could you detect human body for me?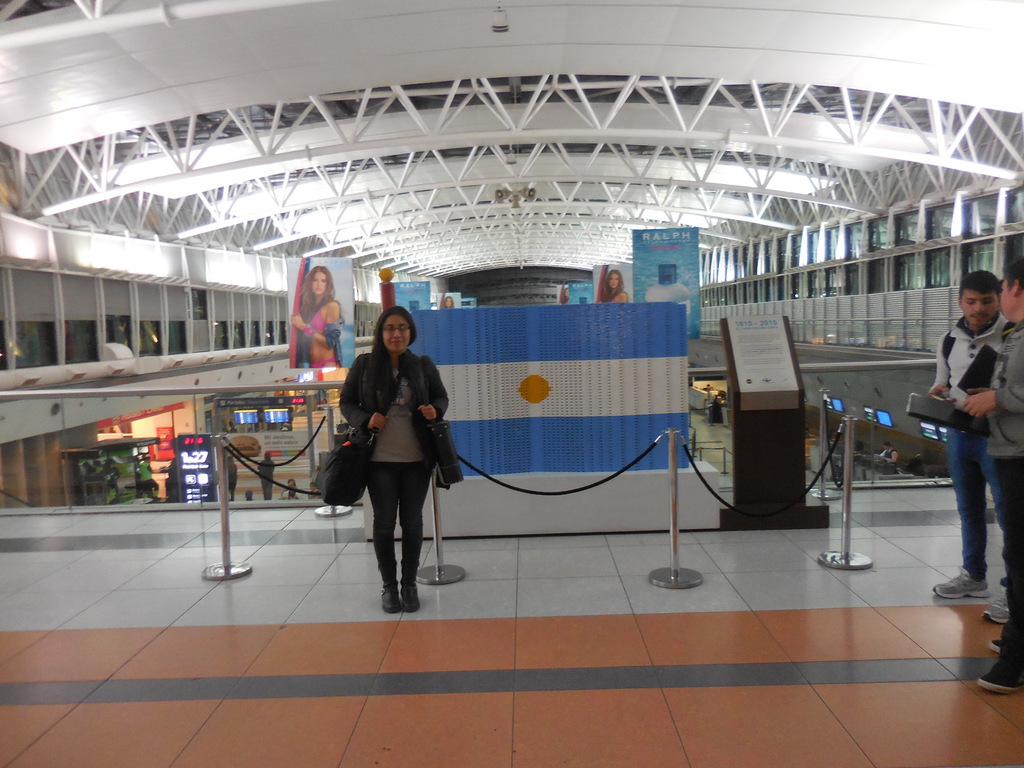
Detection result: {"x1": 601, "y1": 269, "x2": 632, "y2": 308}.
